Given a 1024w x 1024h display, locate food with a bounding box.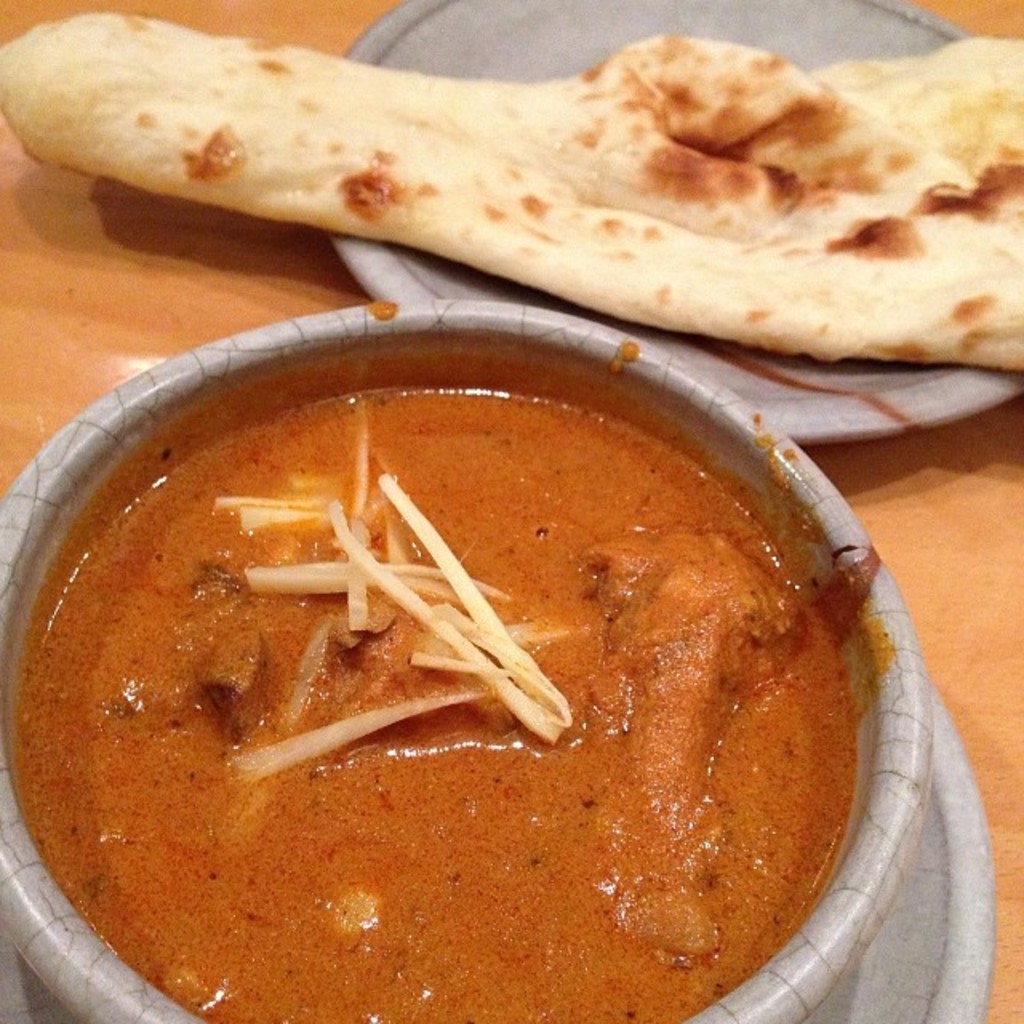
Located: bbox=[0, 6, 1022, 371].
